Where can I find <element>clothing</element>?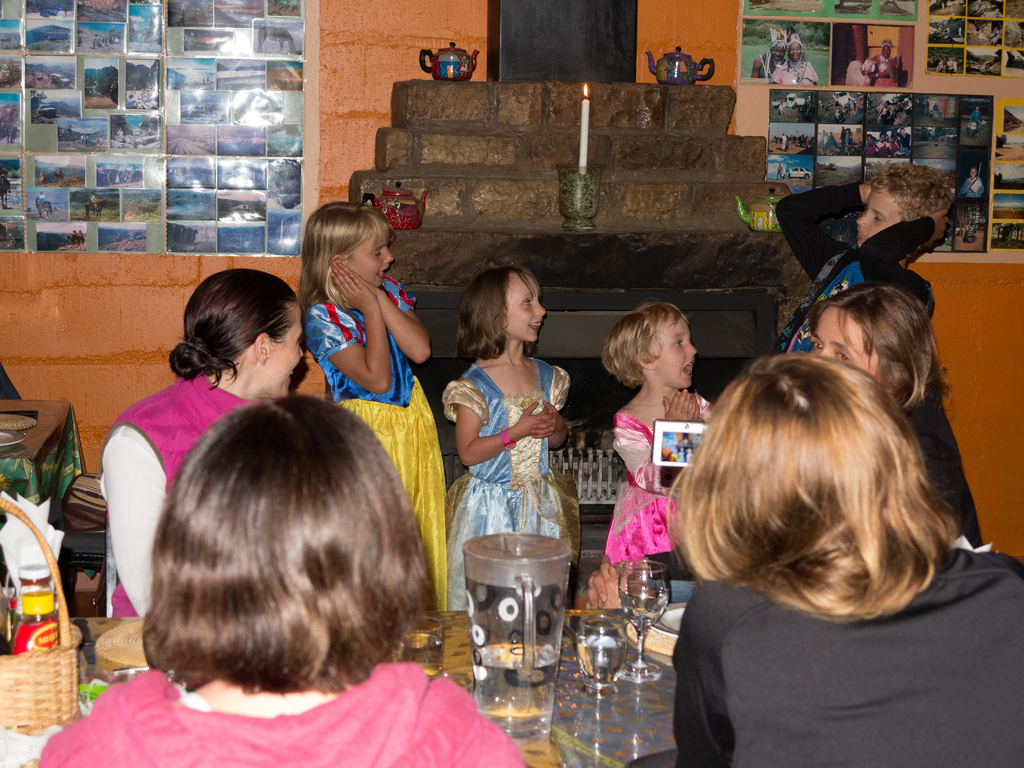
You can find it at box(445, 371, 604, 605).
